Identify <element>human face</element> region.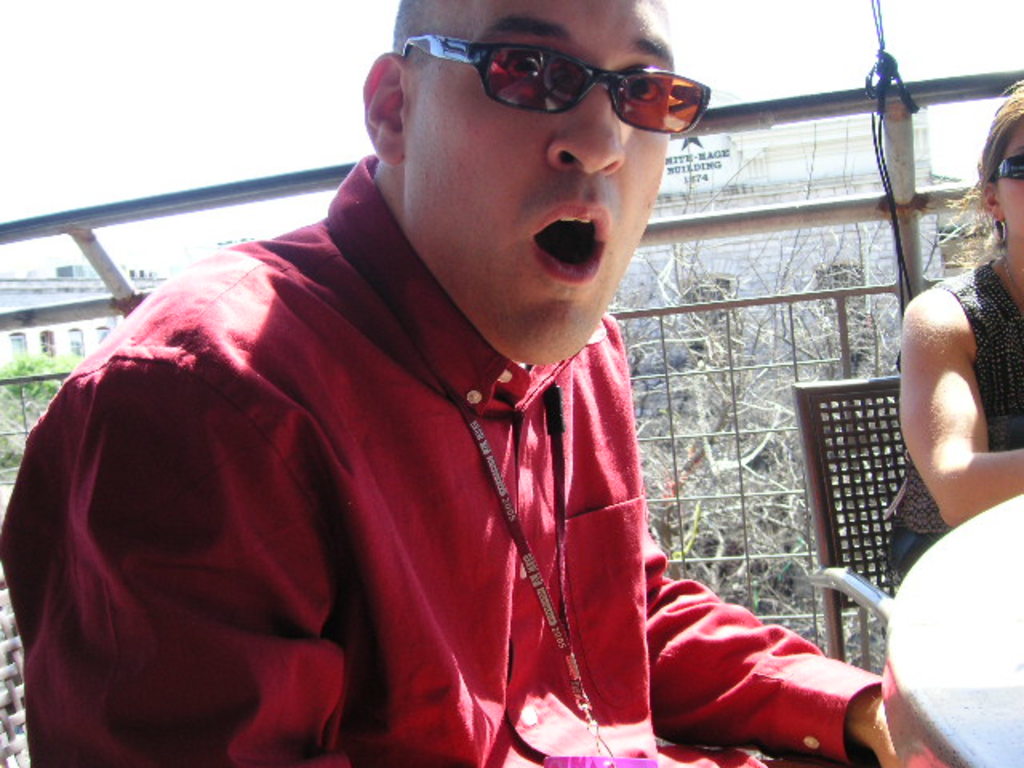
Region: bbox=(410, 0, 677, 362).
